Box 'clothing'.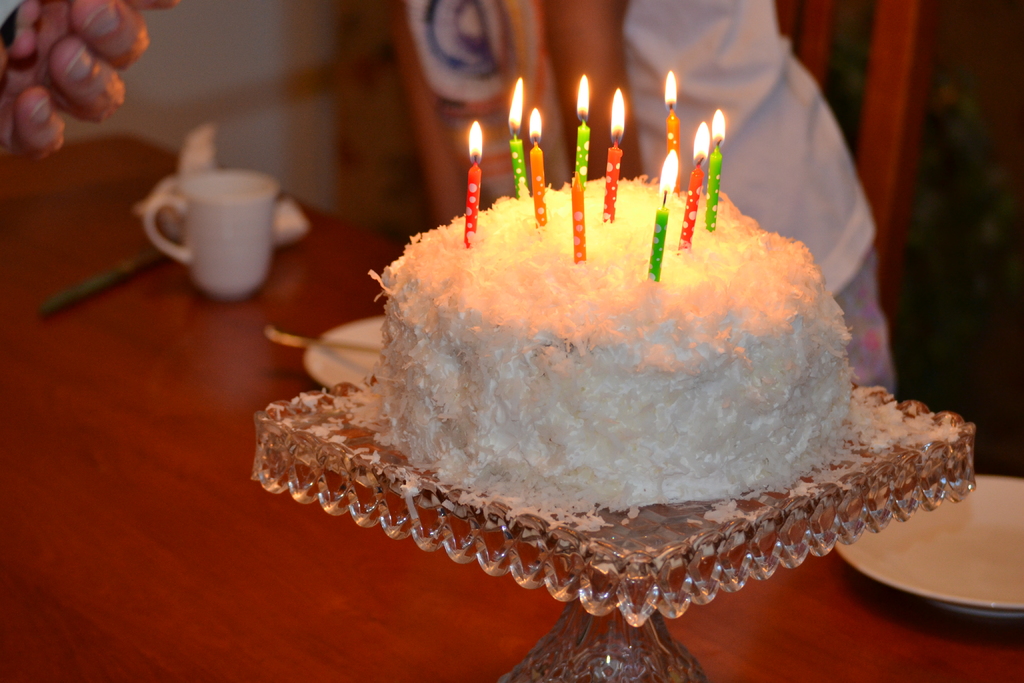
614:0:895:393.
